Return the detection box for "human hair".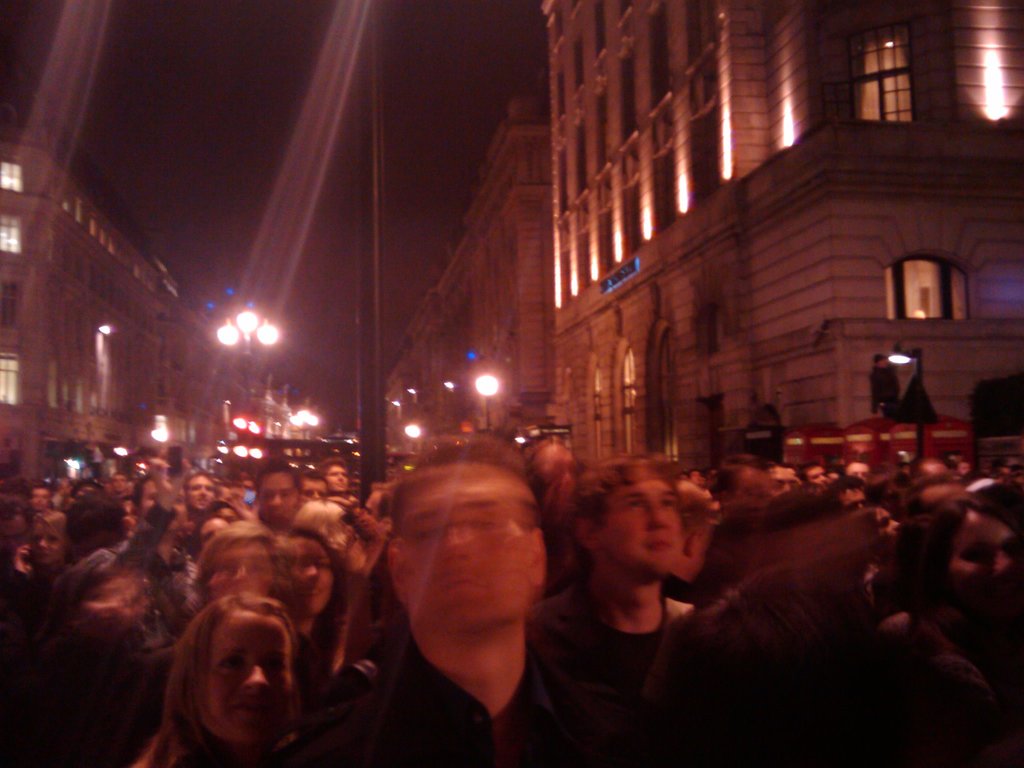
crop(716, 454, 760, 497).
